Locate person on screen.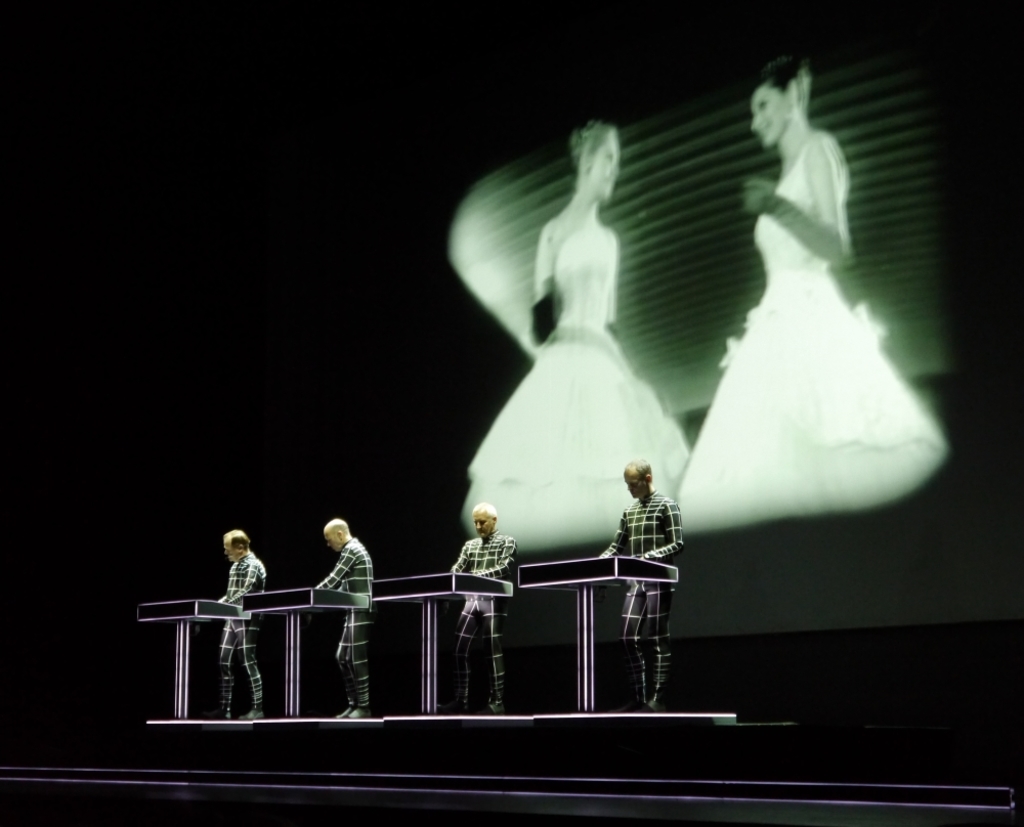
On screen at (611, 454, 684, 607).
